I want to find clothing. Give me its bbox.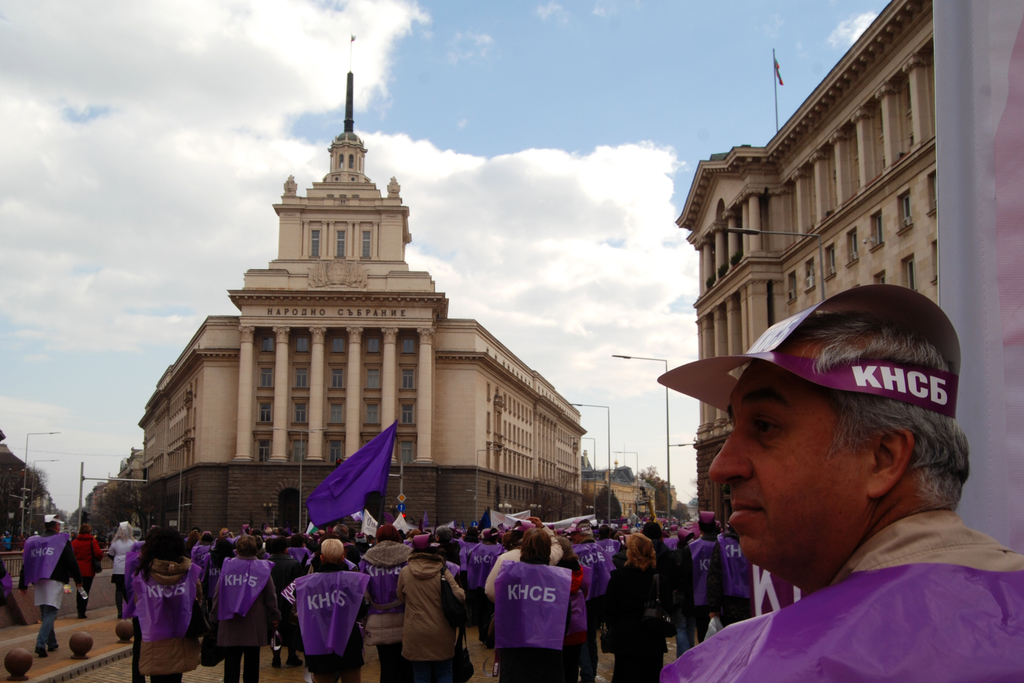
(x1=283, y1=554, x2=357, y2=671).
